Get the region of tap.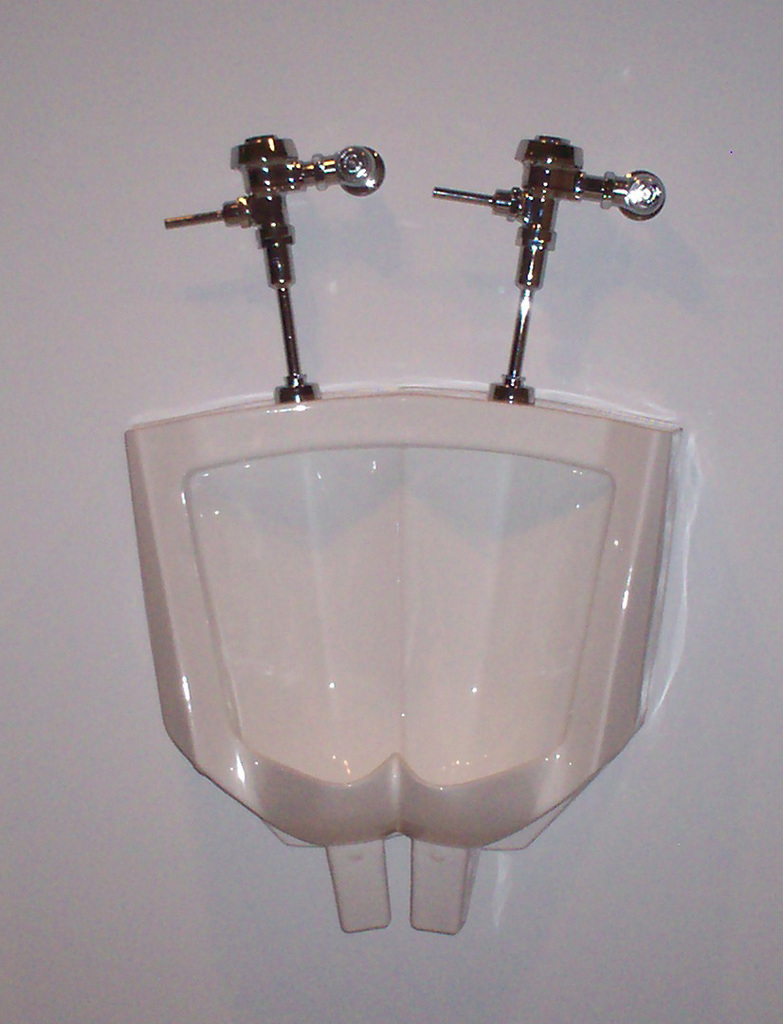
left=439, top=130, right=663, bottom=393.
